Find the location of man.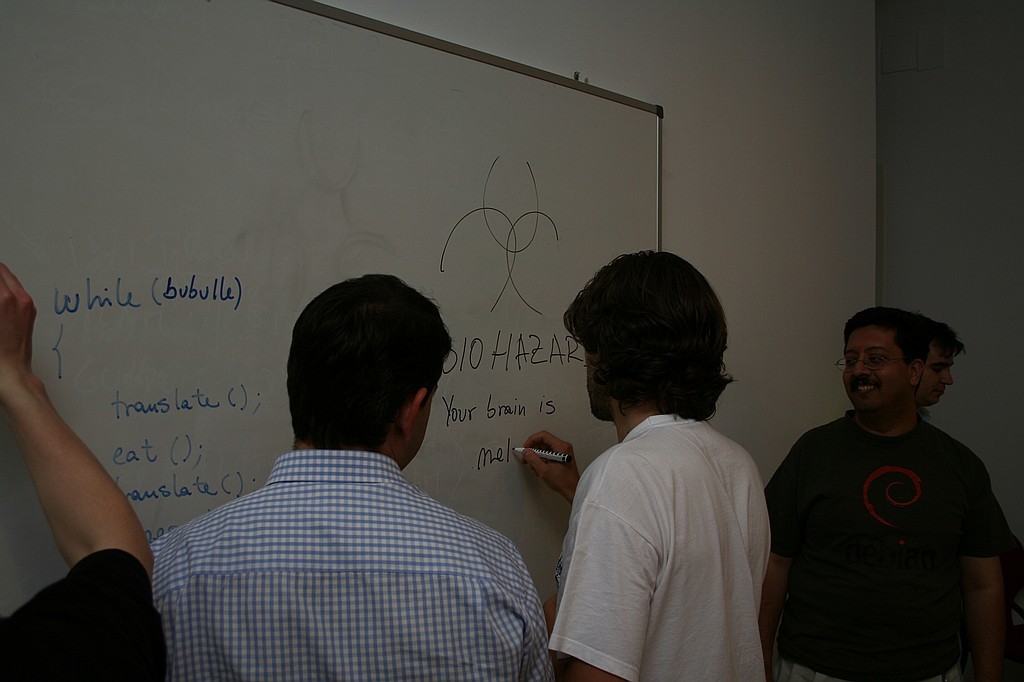
Location: [0,249,163,681].
